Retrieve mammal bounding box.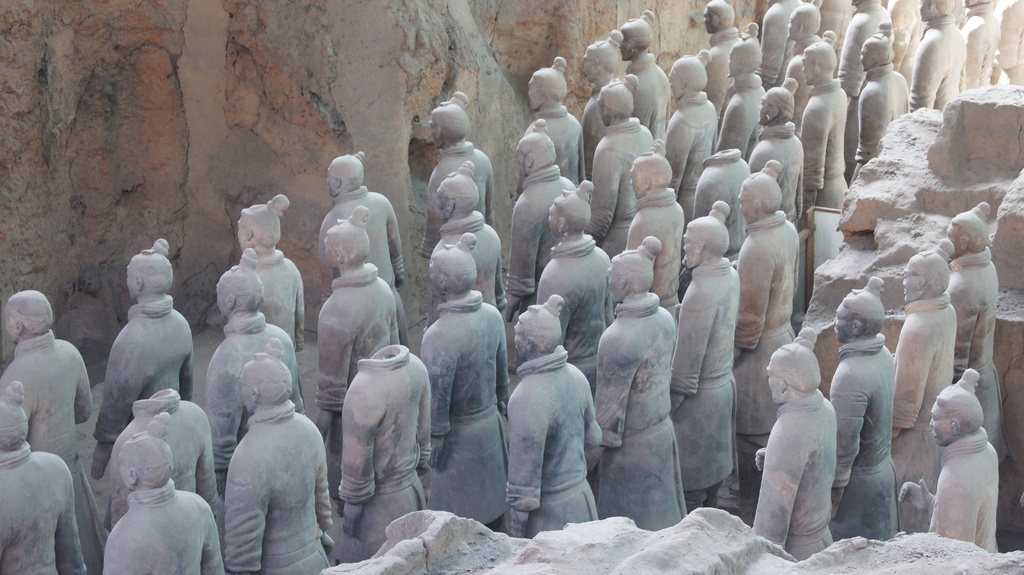
Bounding box: (x1=587, y1=234, x2=689, y2=529).
